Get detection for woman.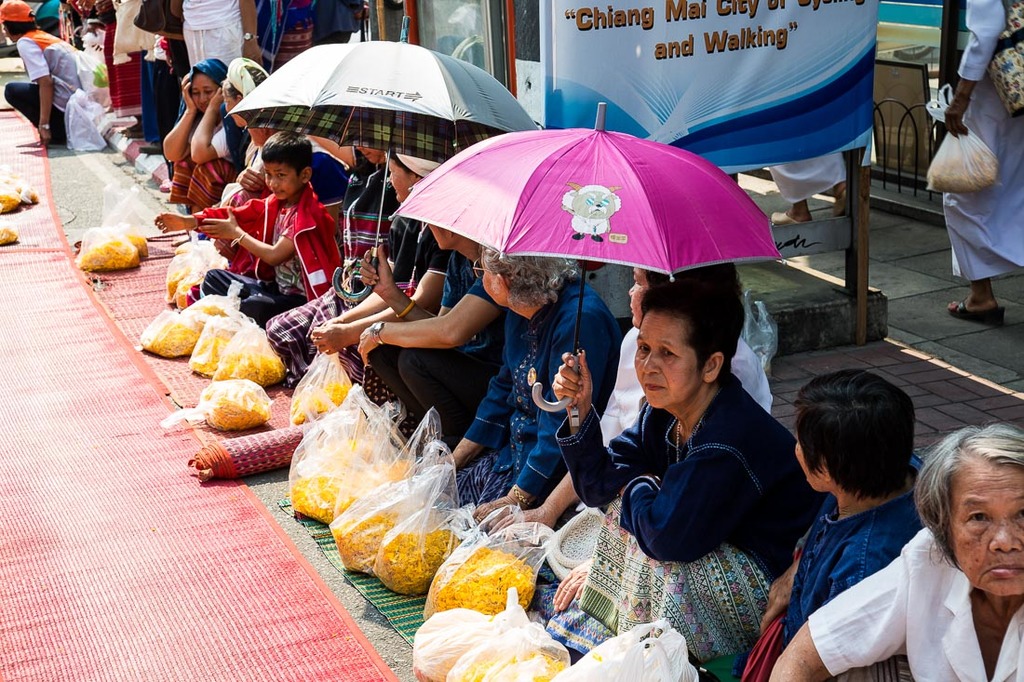
Detection: 739, 367, 924, 681.
